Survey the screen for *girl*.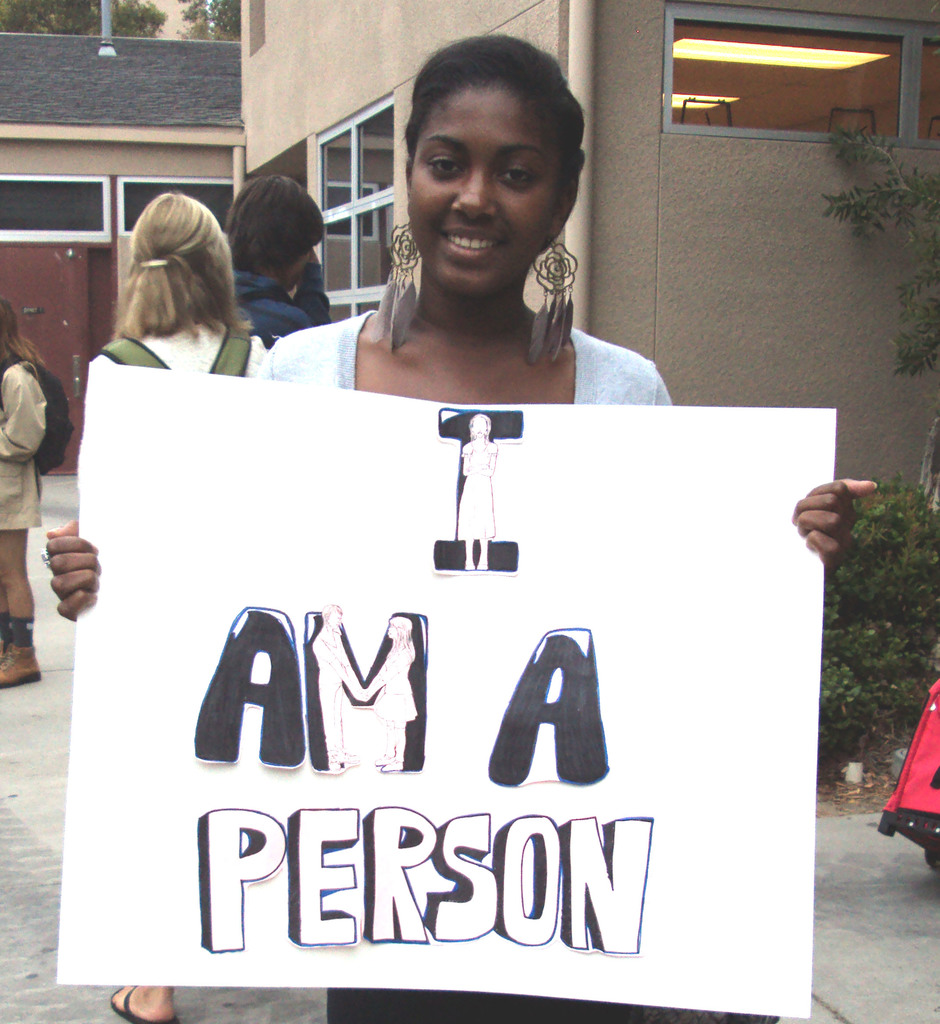
Survey found: [42, 33, 875, 1023].
